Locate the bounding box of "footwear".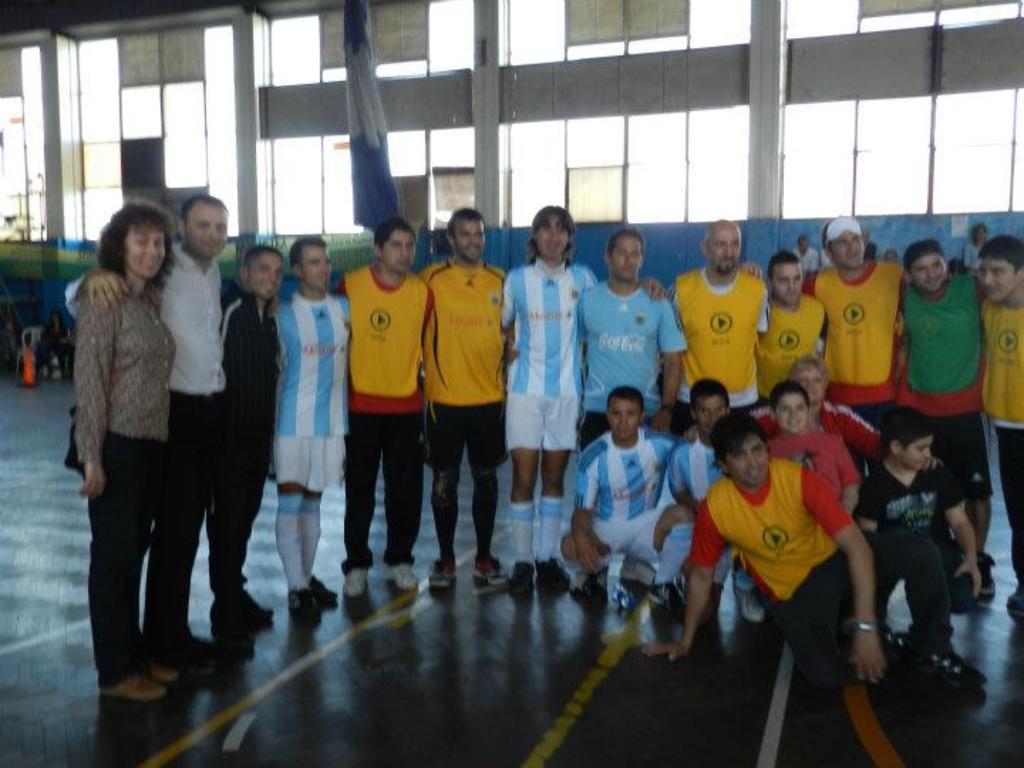
Bounding box: [536, 552, 567, 582].
